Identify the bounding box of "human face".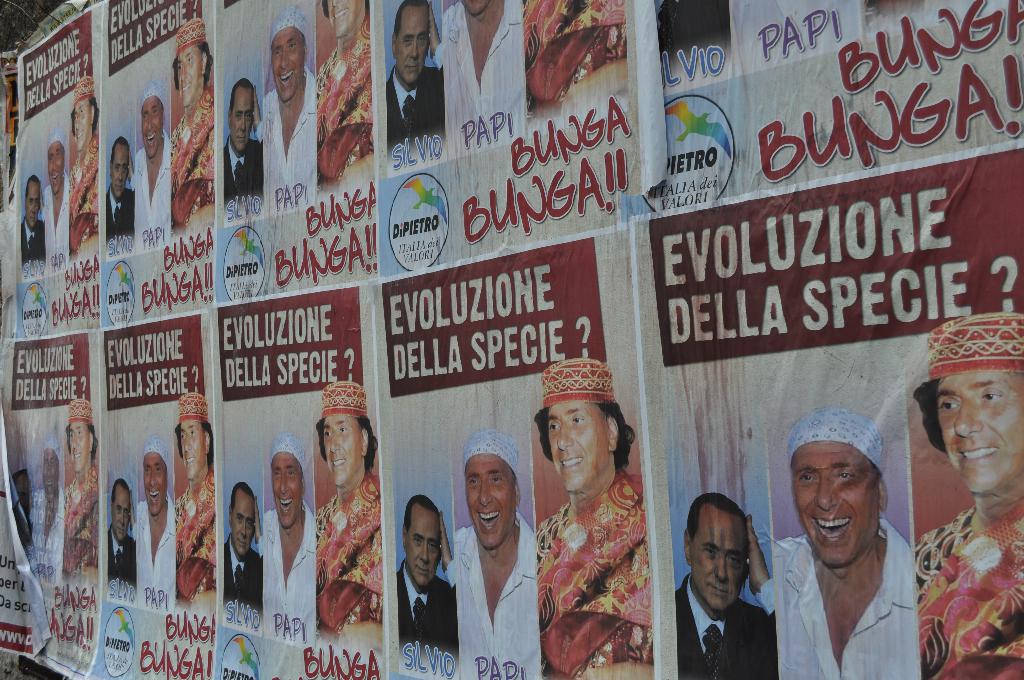
(45, 449, 58, 508).
